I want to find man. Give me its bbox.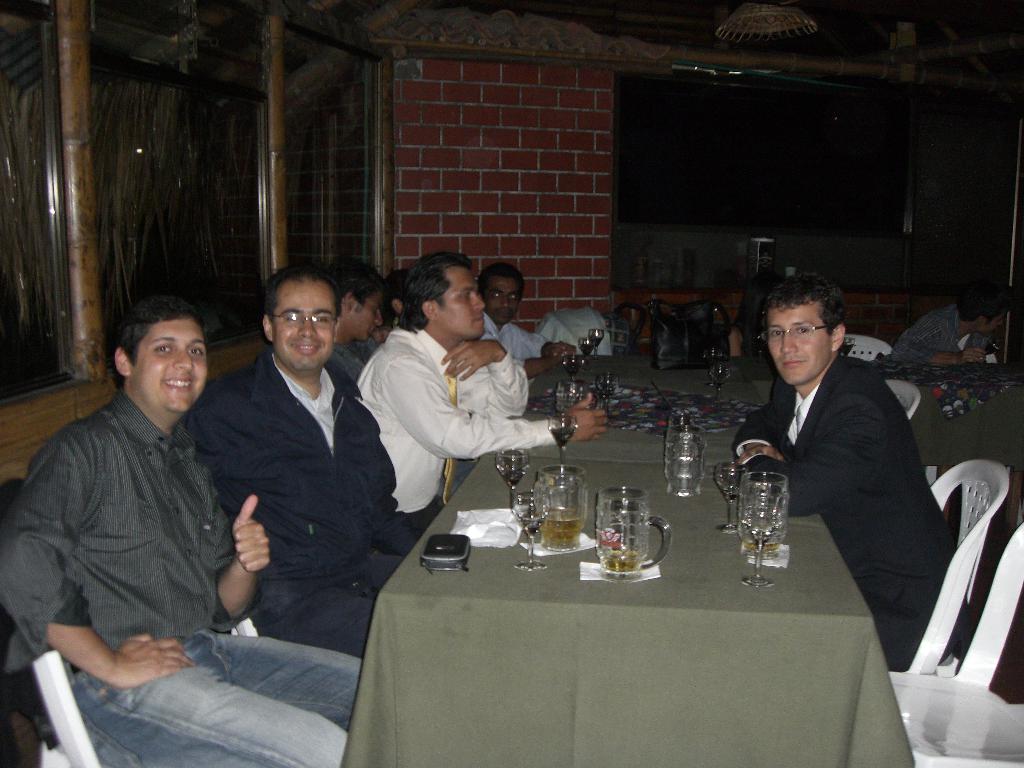
select_region(365, 259, 595, 527).
